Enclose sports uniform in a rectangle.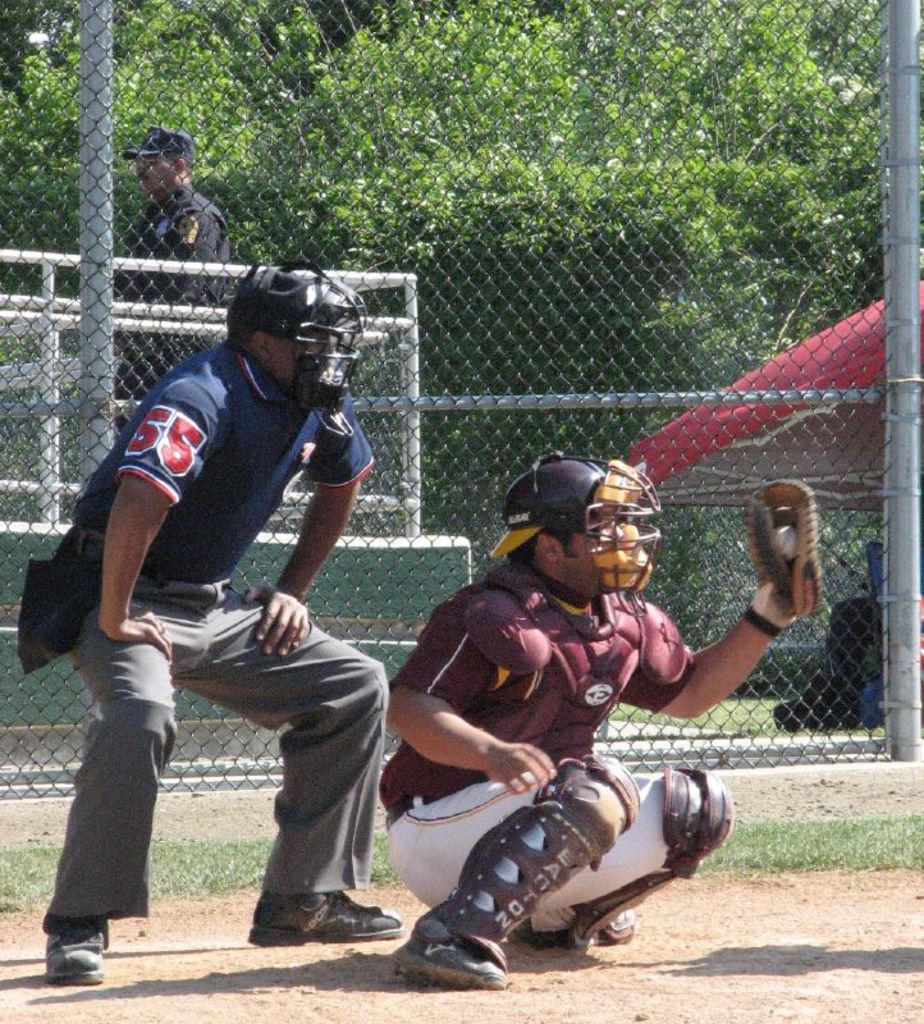
region(67, 265, 407, 989).
